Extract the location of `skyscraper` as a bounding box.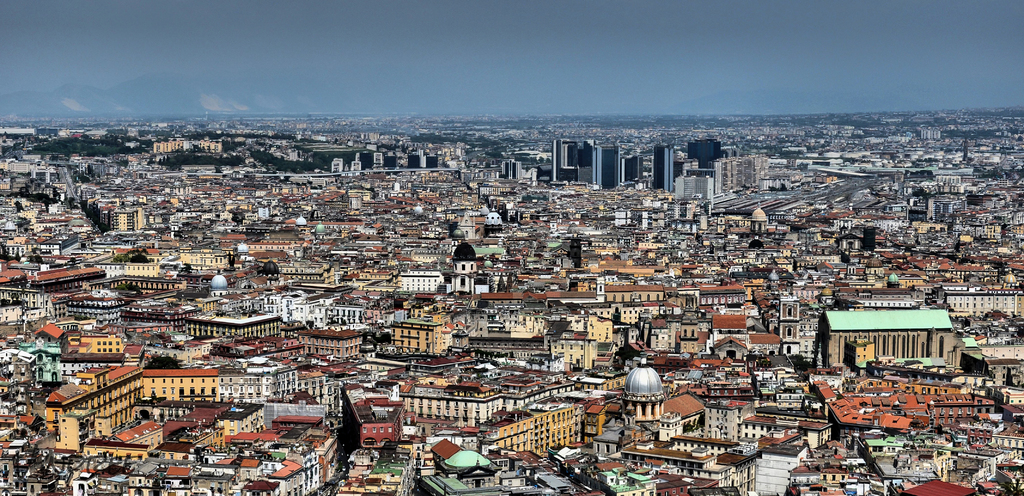
bbox(638, 138, 683, 195).
